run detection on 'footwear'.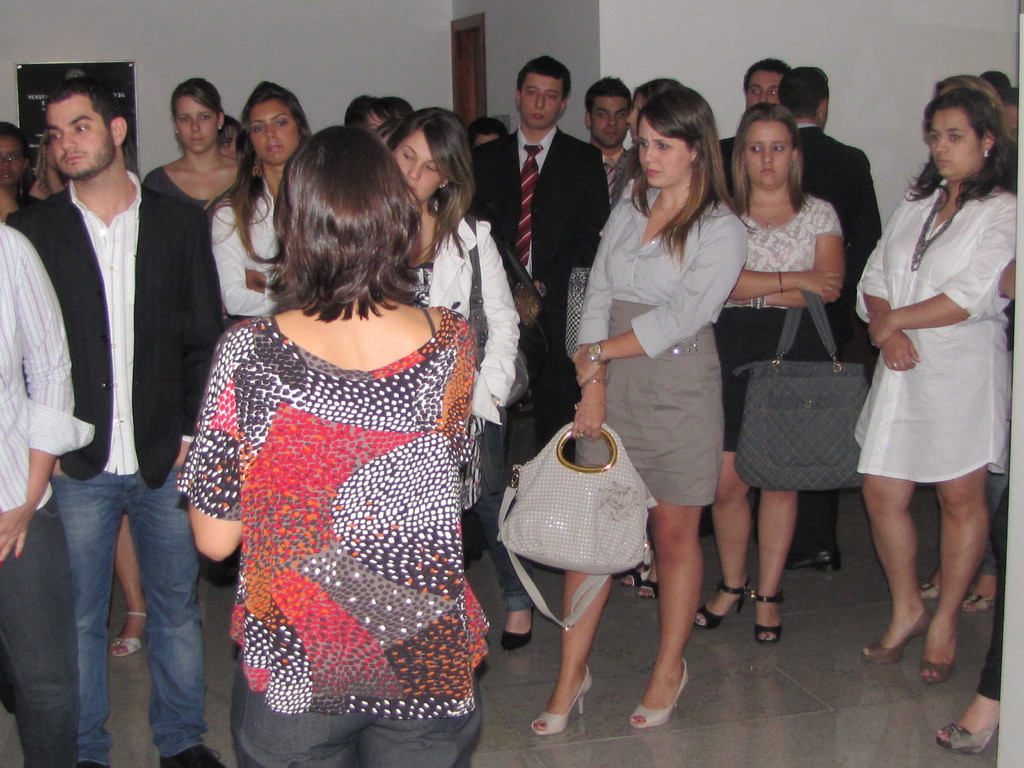
Result: bbox=(920, 660, 953, 682).
